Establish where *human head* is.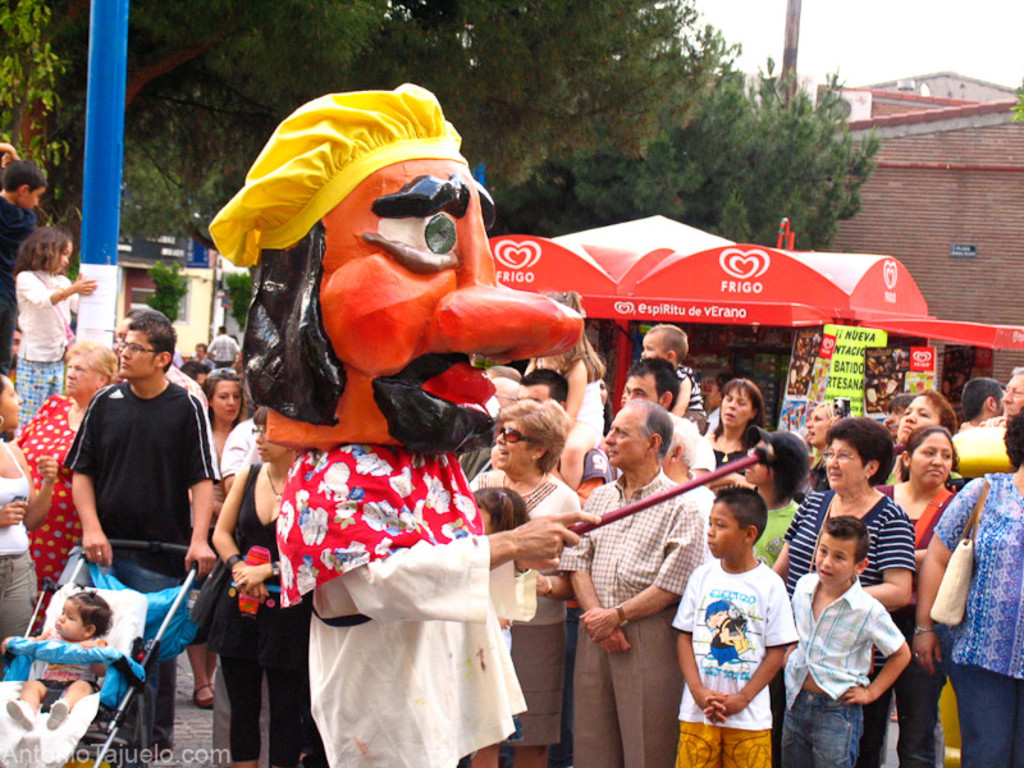
Established at 703 485 773 559.
